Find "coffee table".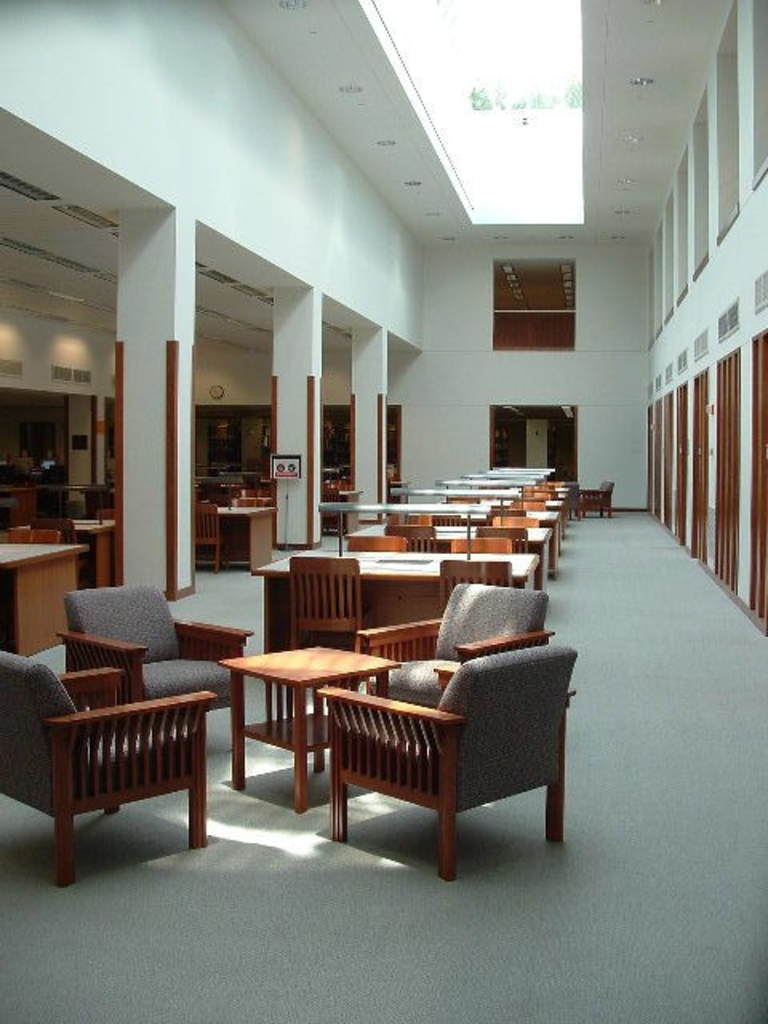
0/534/90/667.
